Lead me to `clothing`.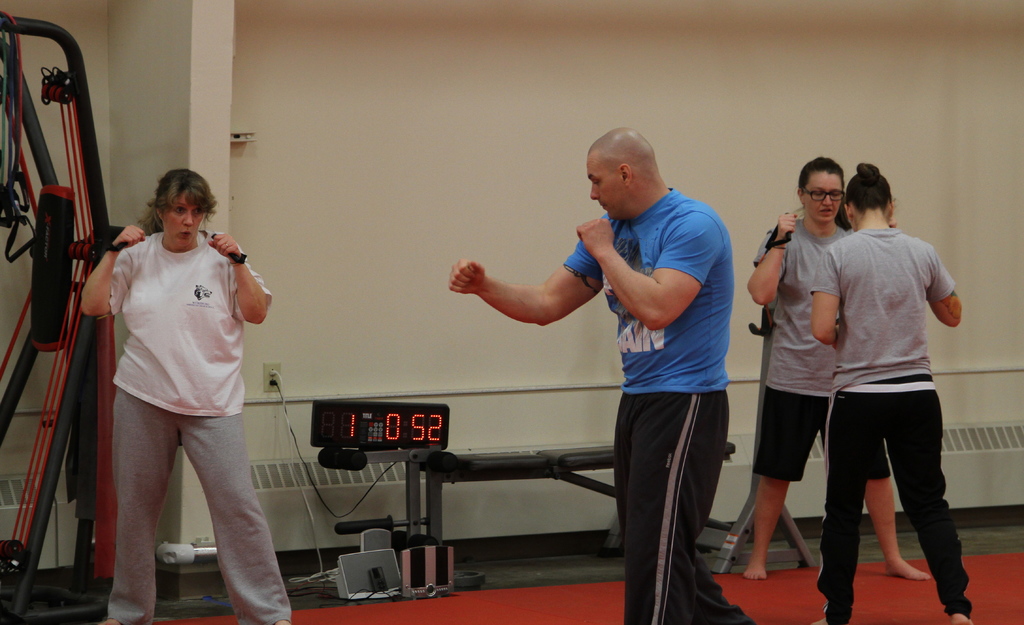
Lead to box(808, 225, 972, 624).
